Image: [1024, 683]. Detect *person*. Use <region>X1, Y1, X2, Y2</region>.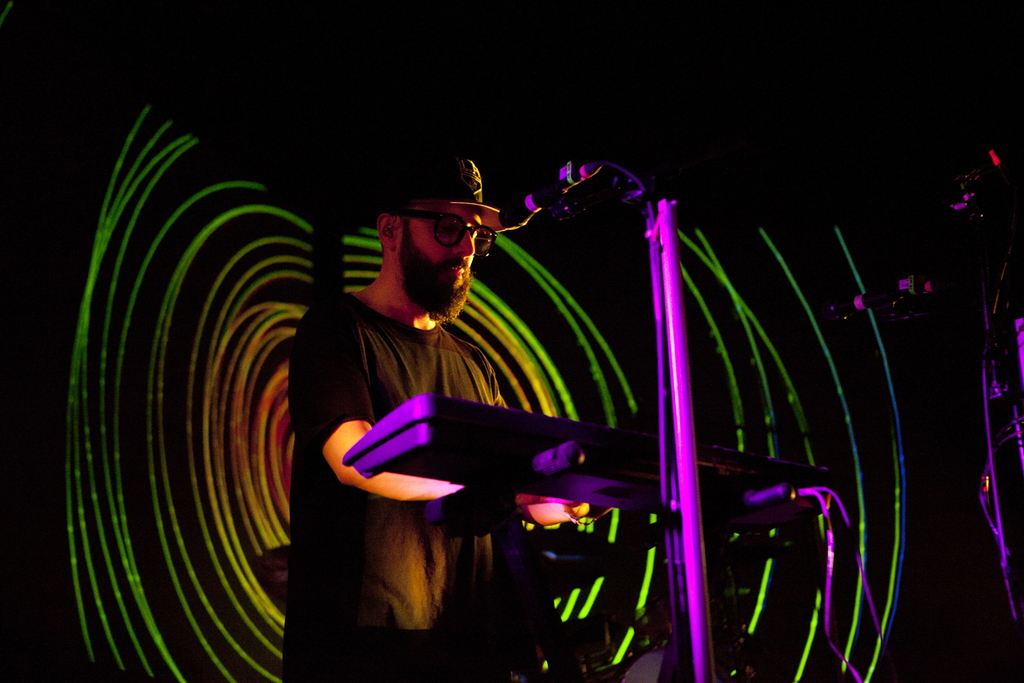
<region>278, 149, 619, 682</region>.
